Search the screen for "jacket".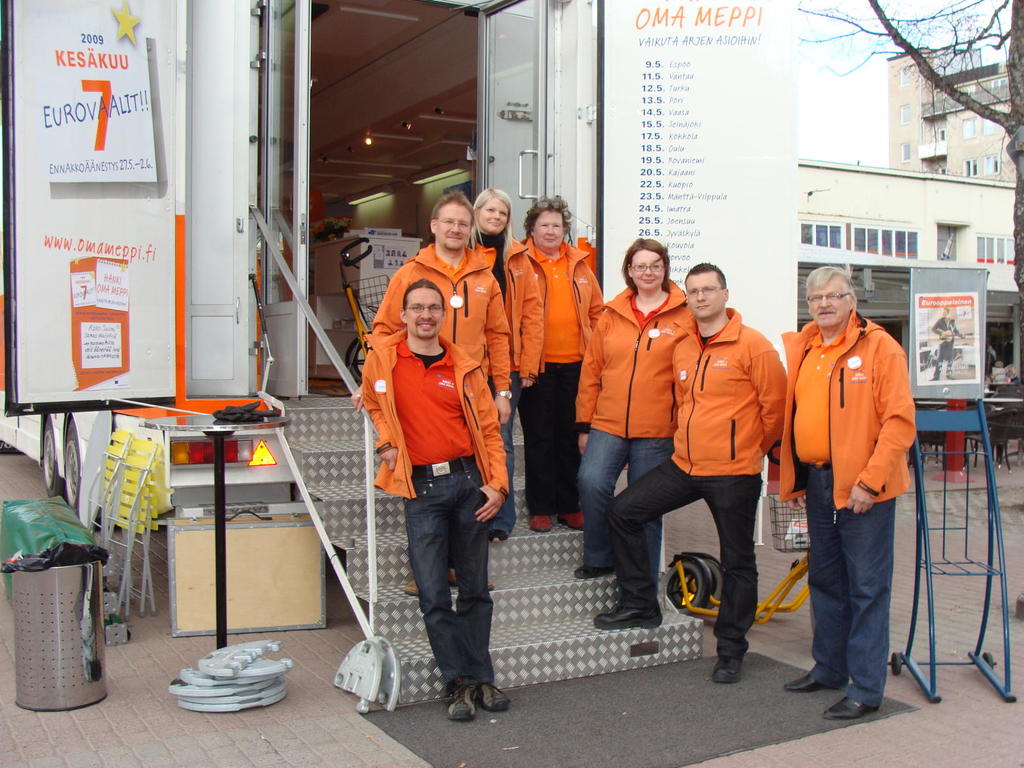
Found at Rect(671, 304, 789, 484).
